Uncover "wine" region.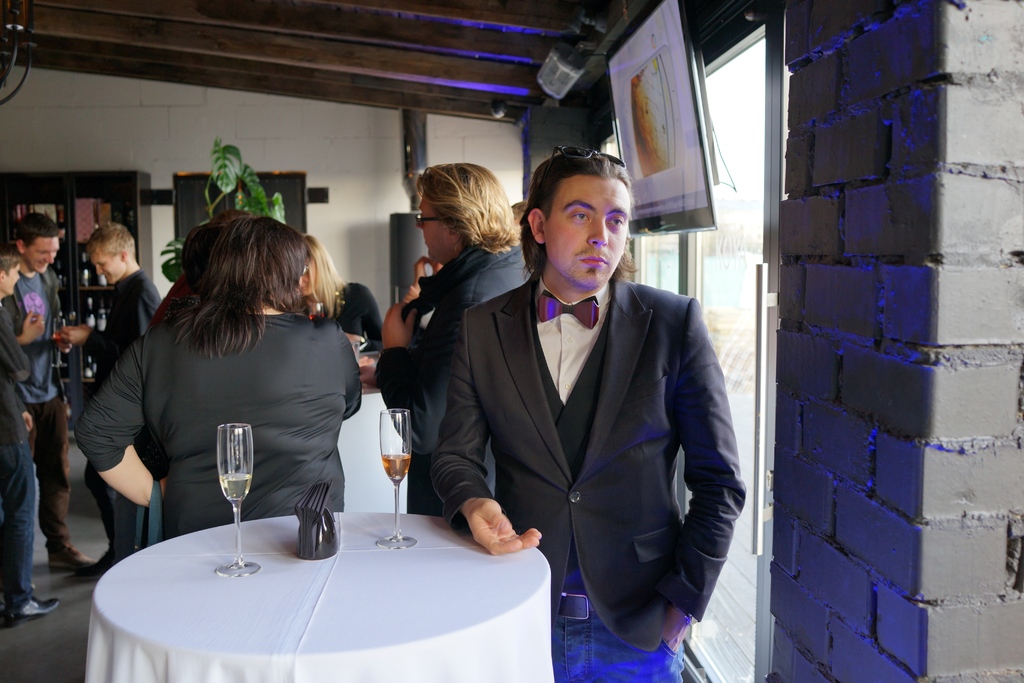
Uncovered: crop(51, 334, 64, 346).
